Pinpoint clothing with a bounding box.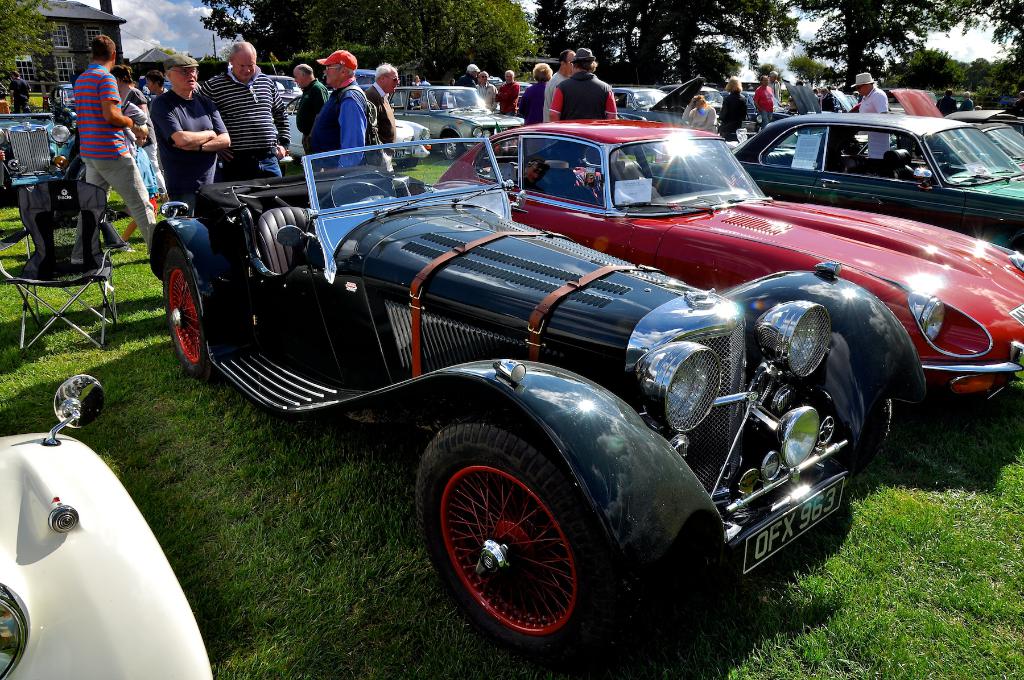
[x1=518, y1=80, x2=550, y2=124].
